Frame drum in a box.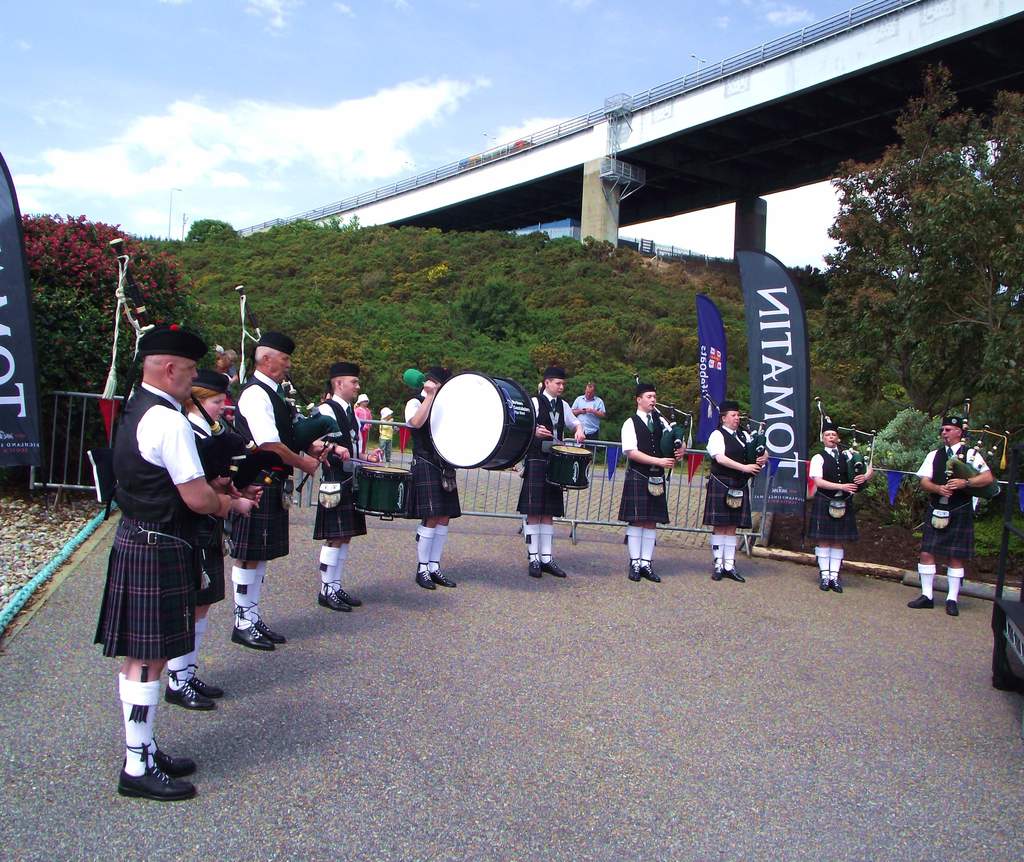
{"left": 550, "top": 443, "right": 590, "bottom": 491}.
